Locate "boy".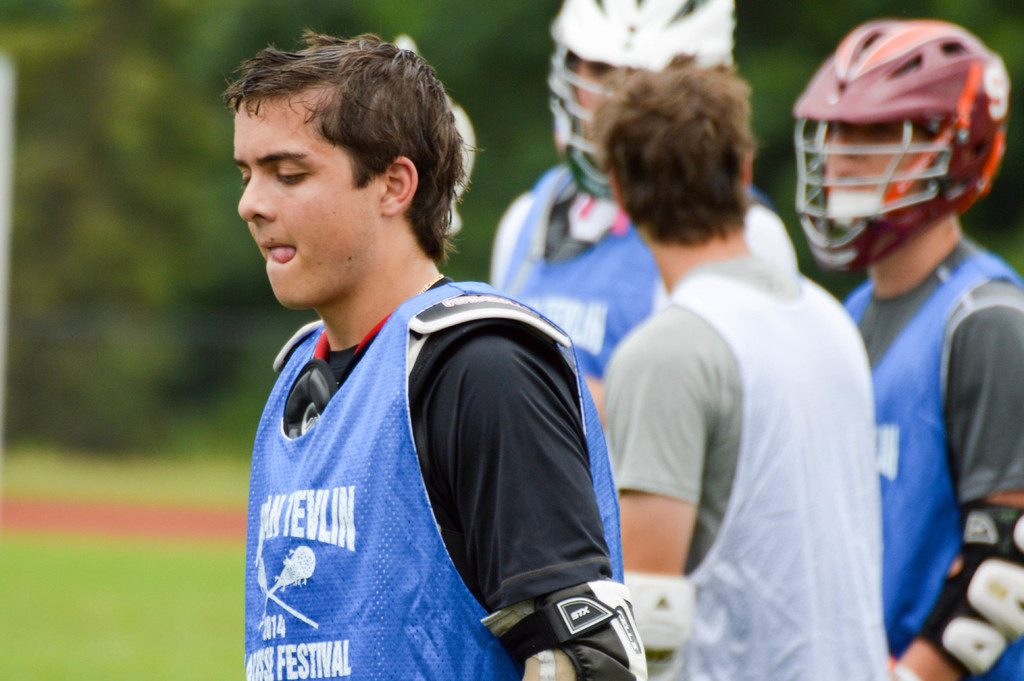
Bounding box: (198, 25, 631, 664).
